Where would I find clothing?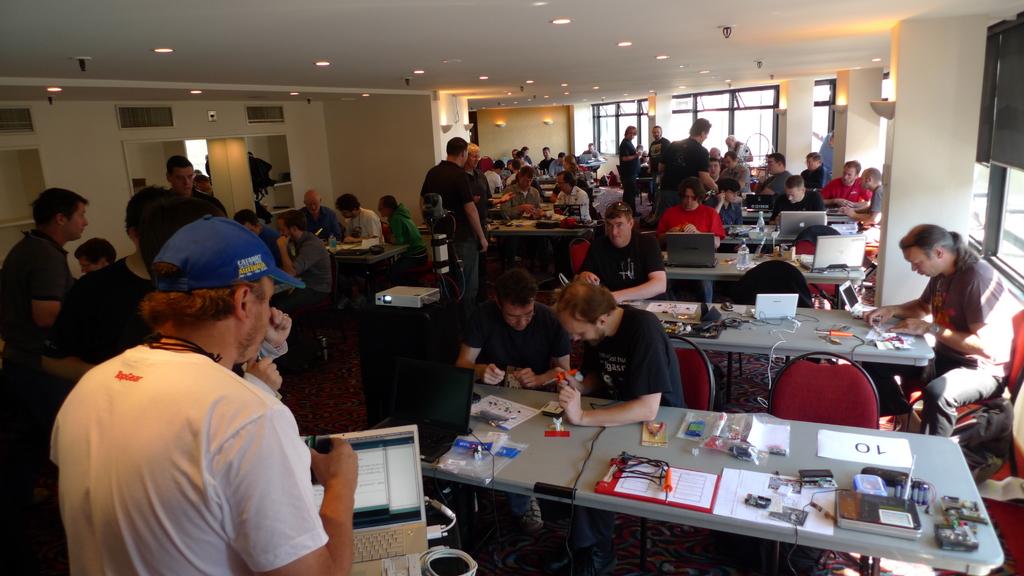
At BBox(45, 256, 155, 399).
